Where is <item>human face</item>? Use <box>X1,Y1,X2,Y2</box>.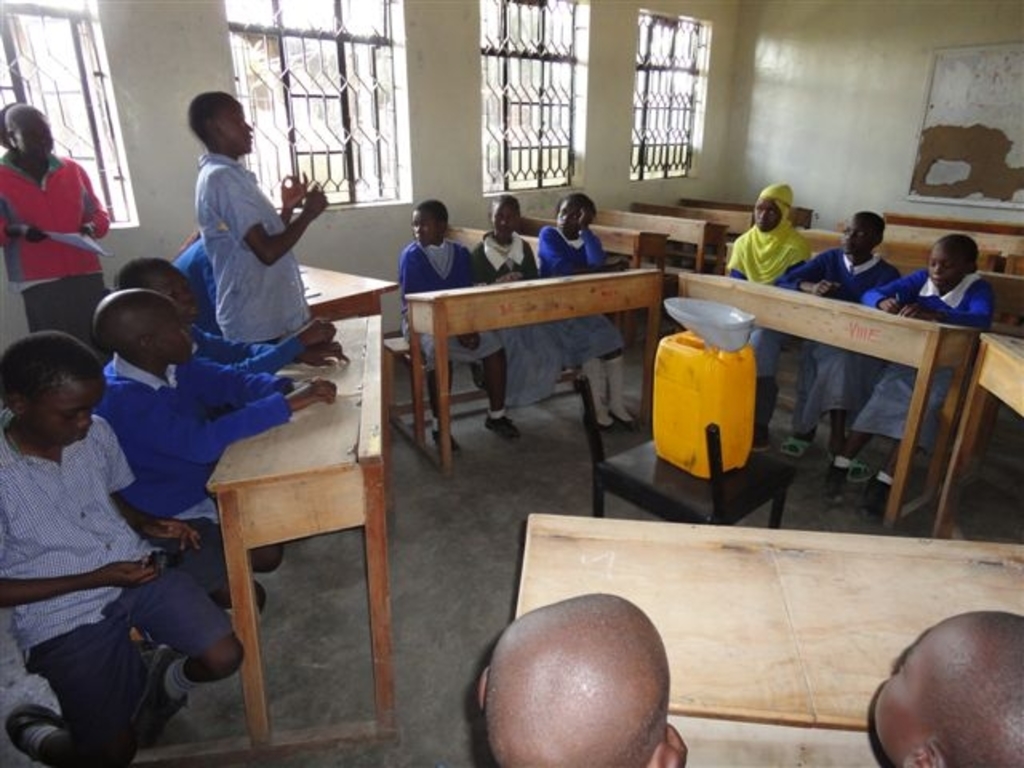
<box>410,208,438,248</box>.
